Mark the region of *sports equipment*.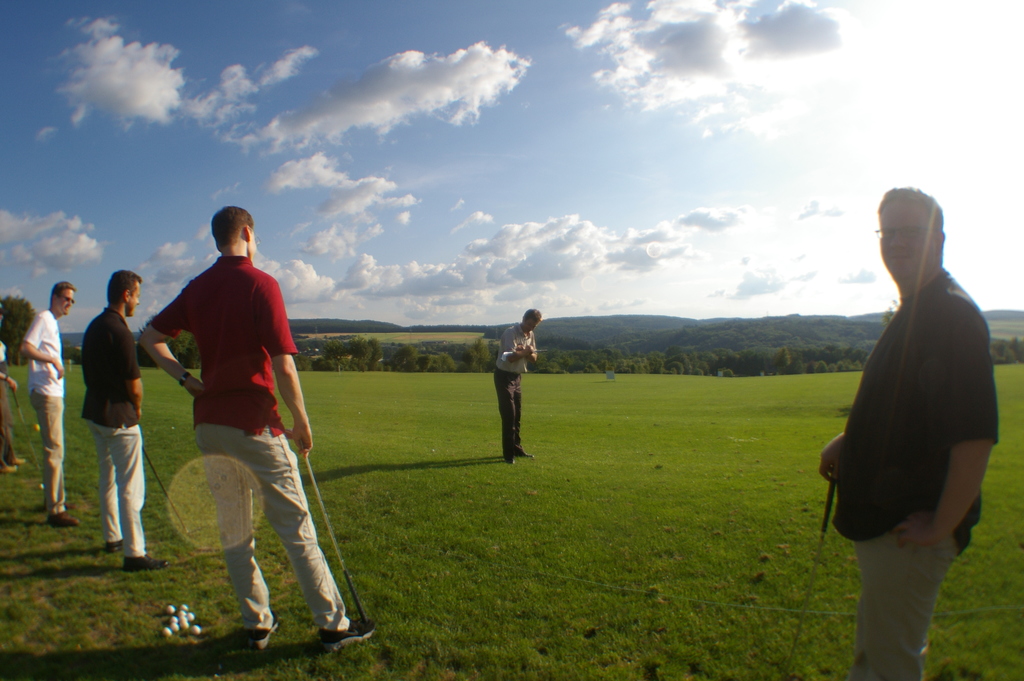
Region: <bbox>780, 475, 837, 680</bbox>.
